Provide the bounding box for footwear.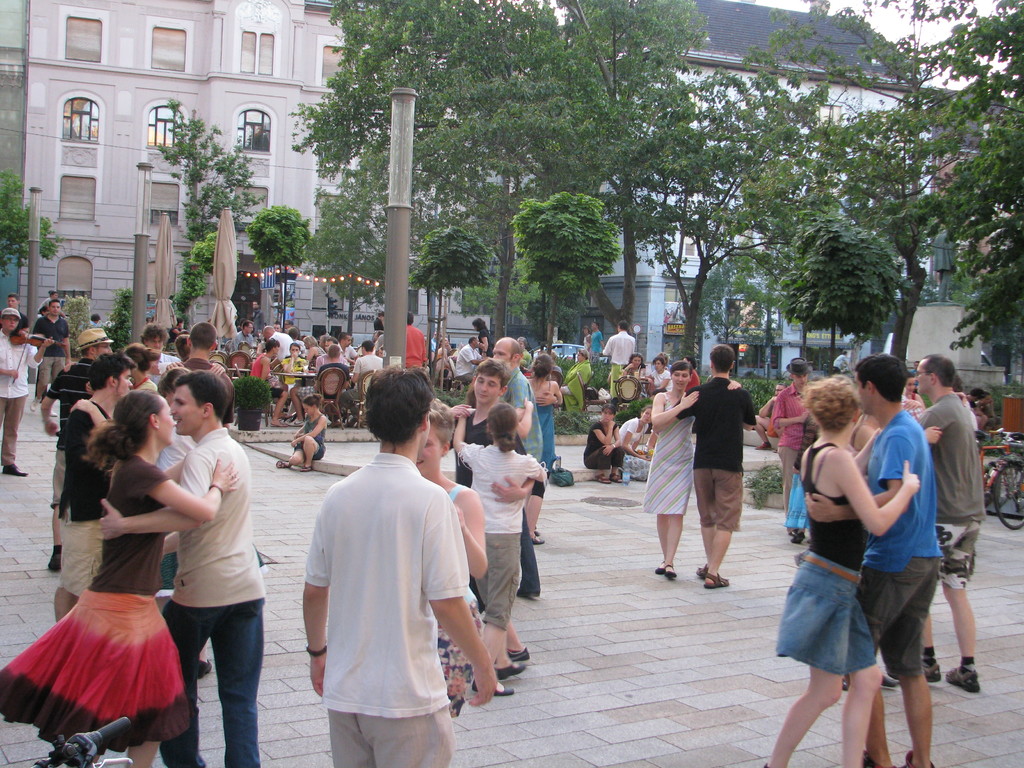
rect(282, 417, 305, 426).
